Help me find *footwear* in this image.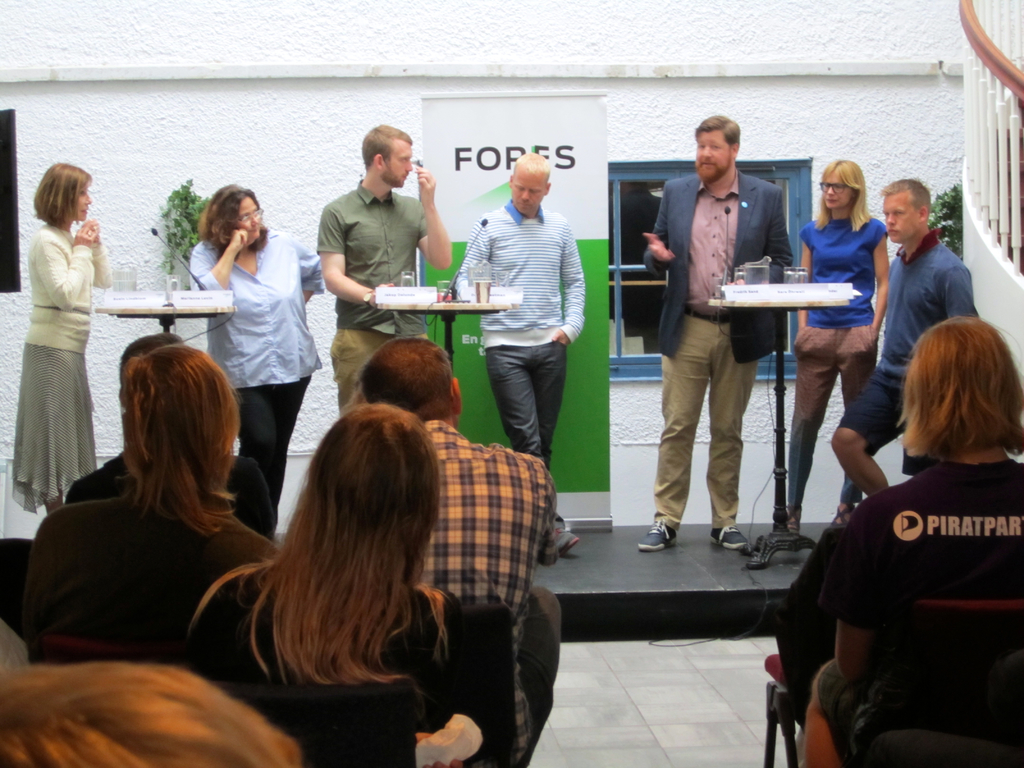
Found it: 780:515:808:533.
